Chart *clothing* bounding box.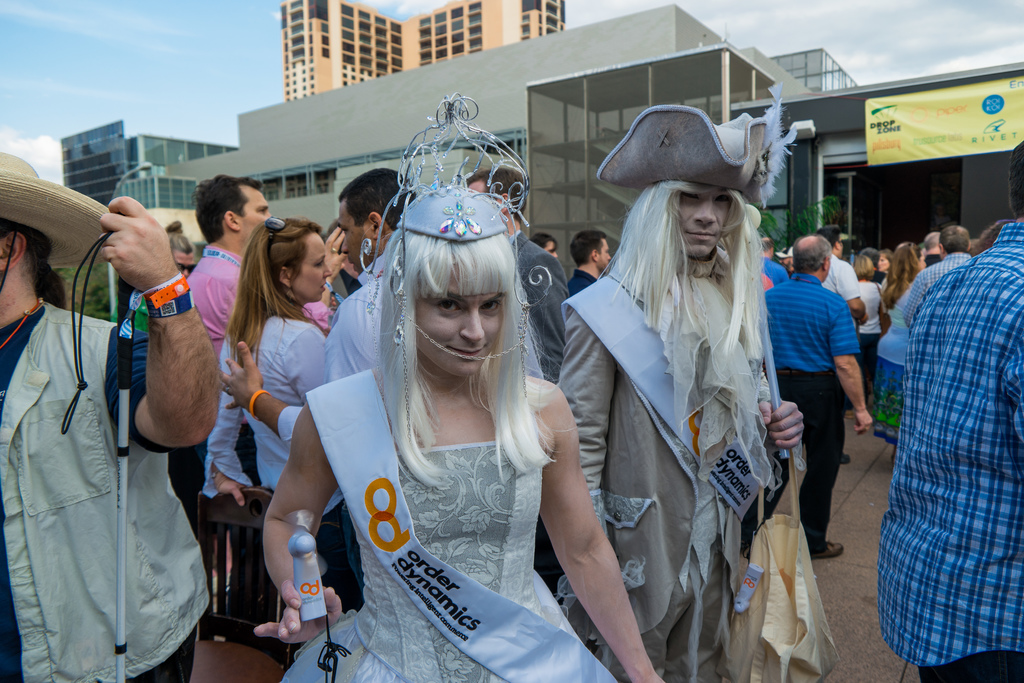
Charted: (left=0, top=297, right=215, bottom=682).
